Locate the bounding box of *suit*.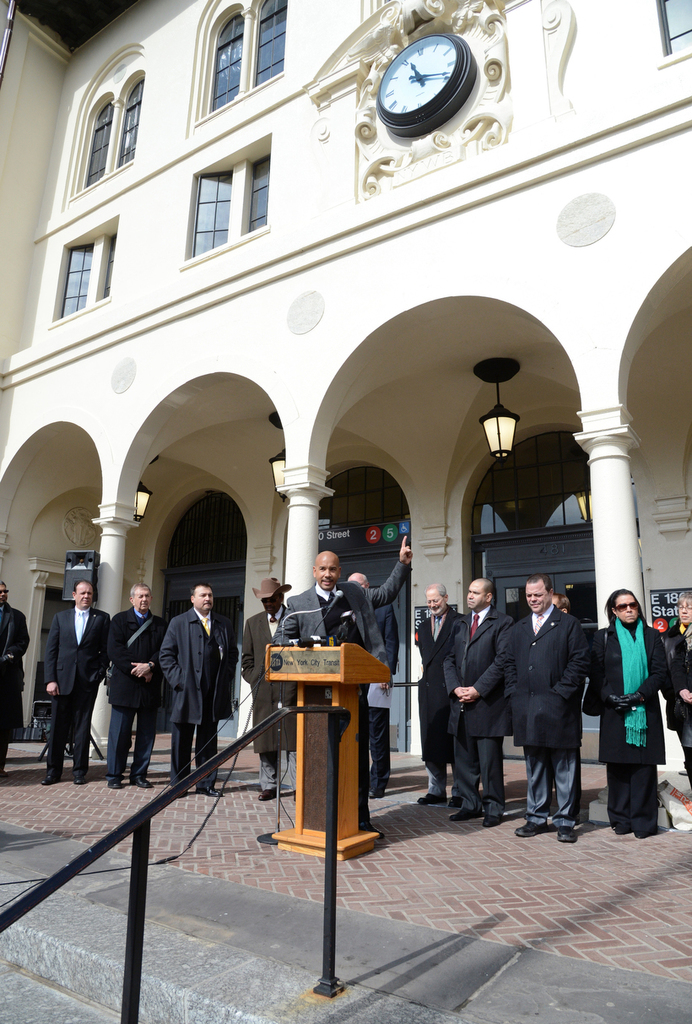
Bounding box: pyautogui.locateOnScreen(34, 596, 107, 769).
